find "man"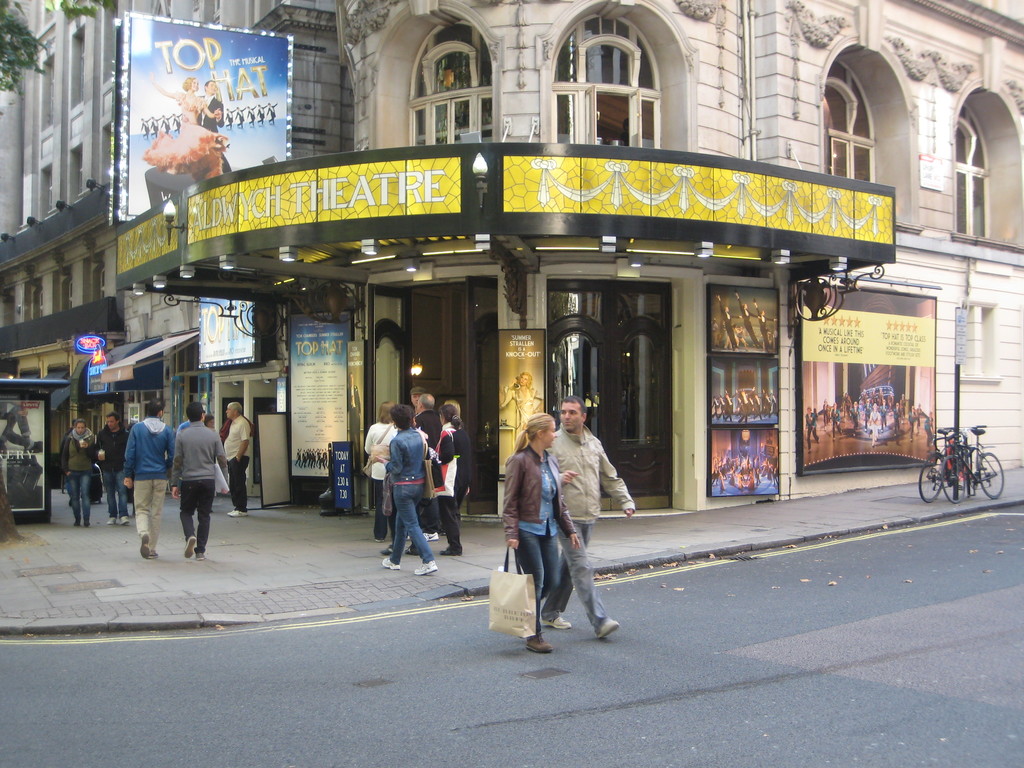
[412, 392, 445, 541]
